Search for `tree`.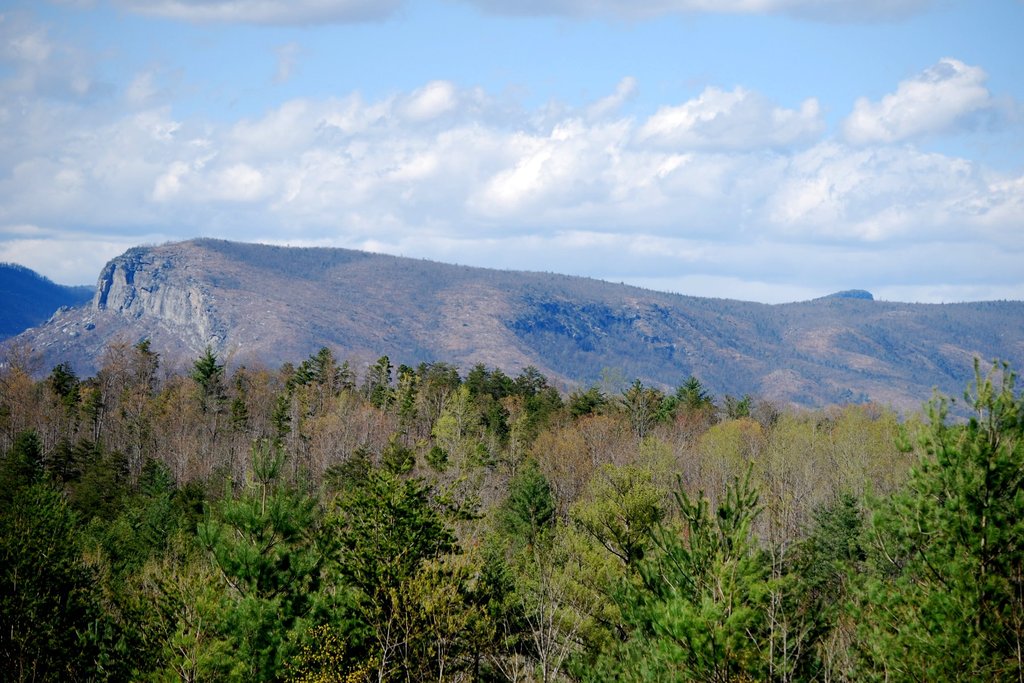
Found at pyautogui.locateOnScreen(180, 349, 228, 424).
